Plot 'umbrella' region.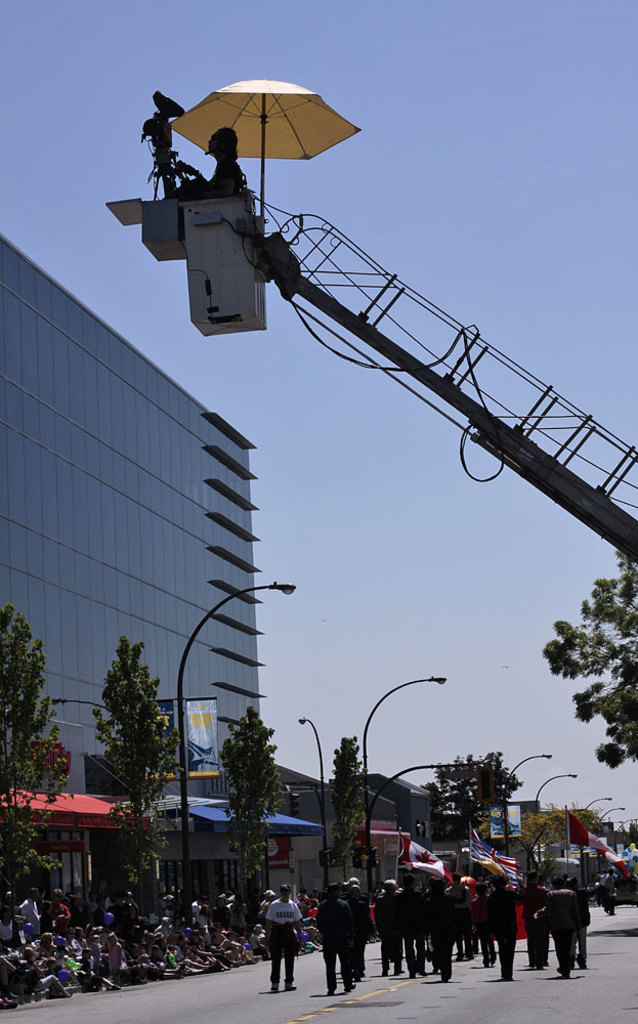
Plotted at Rect(166, 77, 359, 228).
